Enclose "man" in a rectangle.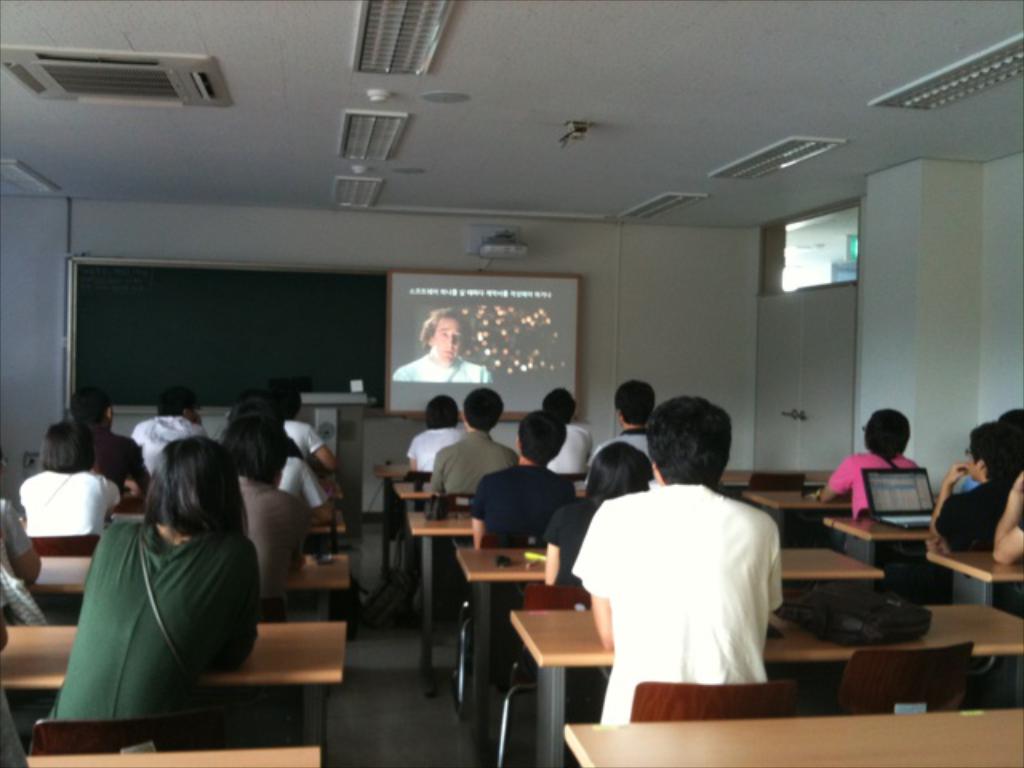
region(922, 418, 1022, 549).
